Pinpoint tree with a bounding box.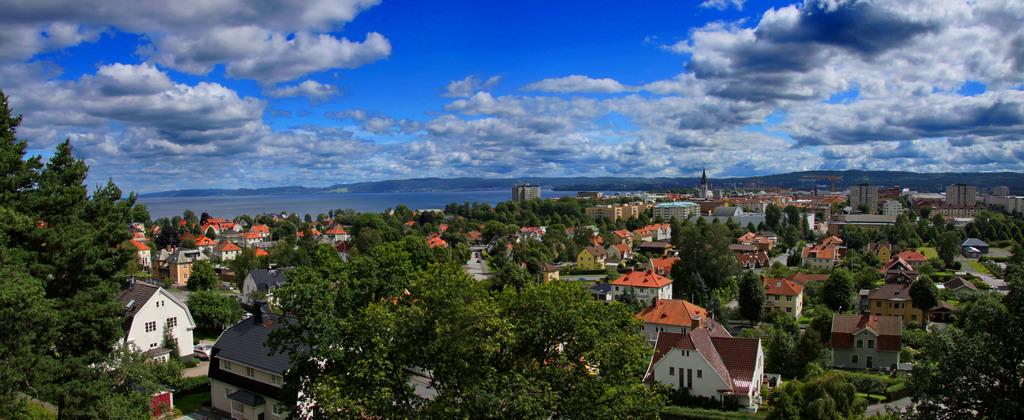
[x1=681, y1=215, x2=694, y2=228].
